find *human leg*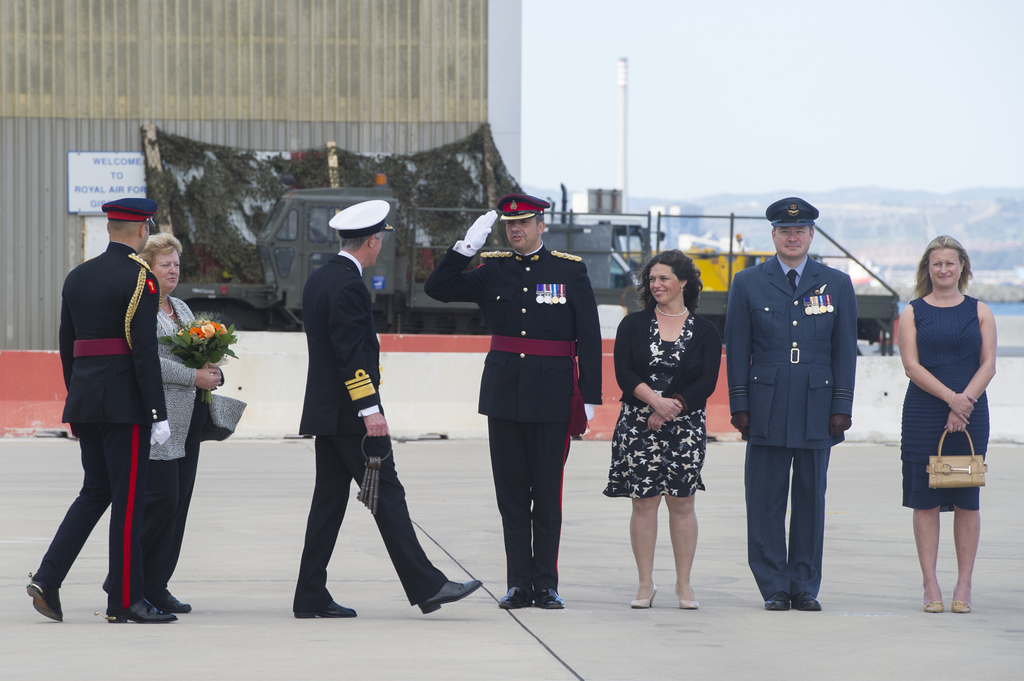
bbox=[143, 401, 195, 607]
